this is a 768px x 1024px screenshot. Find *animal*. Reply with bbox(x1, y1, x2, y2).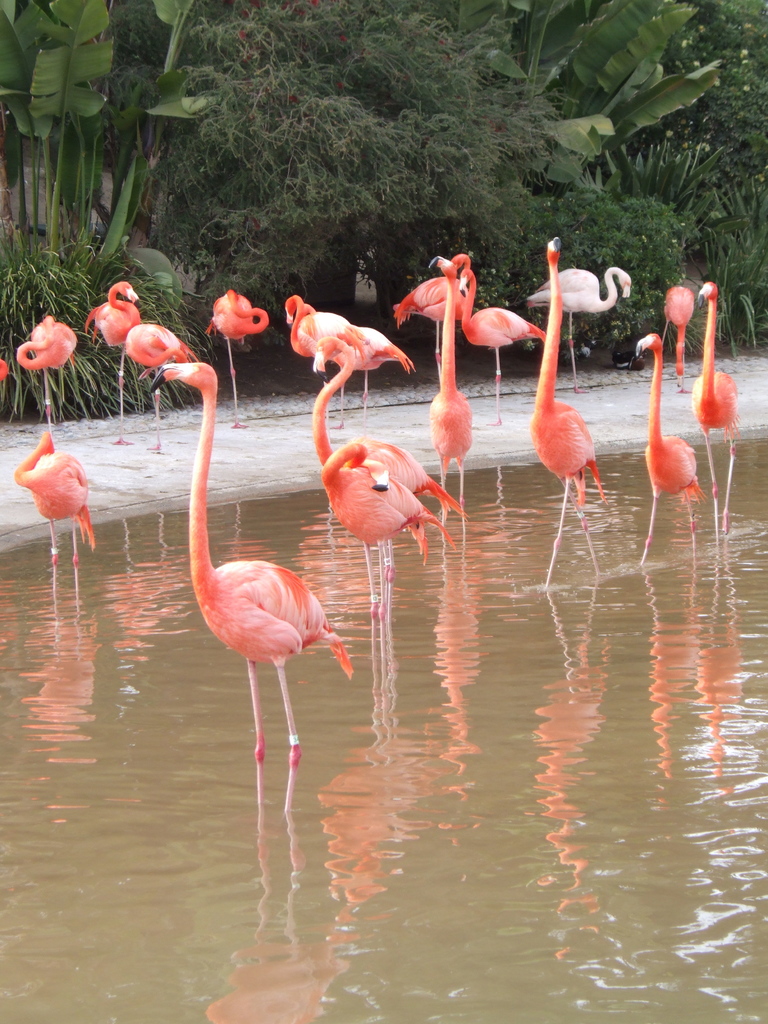
bbox(306, 339, 458, 614).
